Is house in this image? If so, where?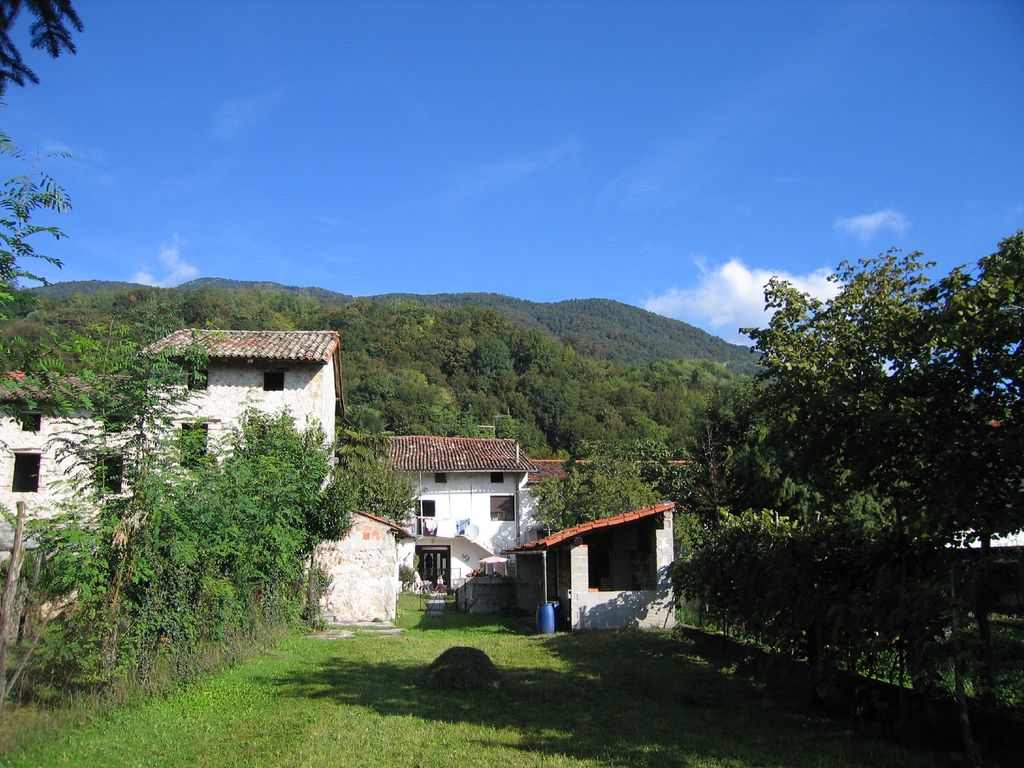
Yes, at 0, 330, 385, 630.
